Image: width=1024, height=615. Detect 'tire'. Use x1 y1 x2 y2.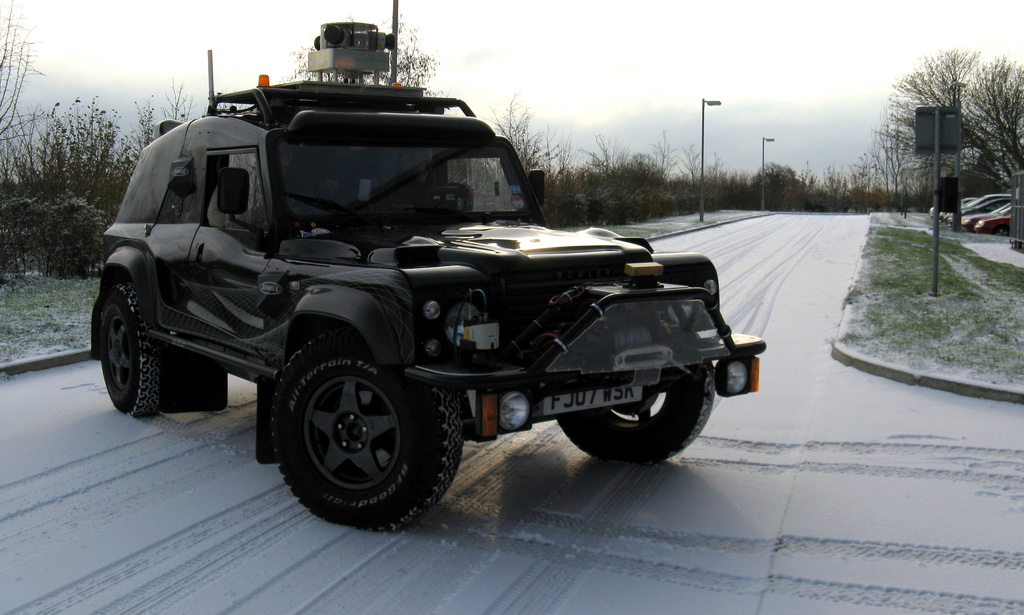
250 341 468 532.
